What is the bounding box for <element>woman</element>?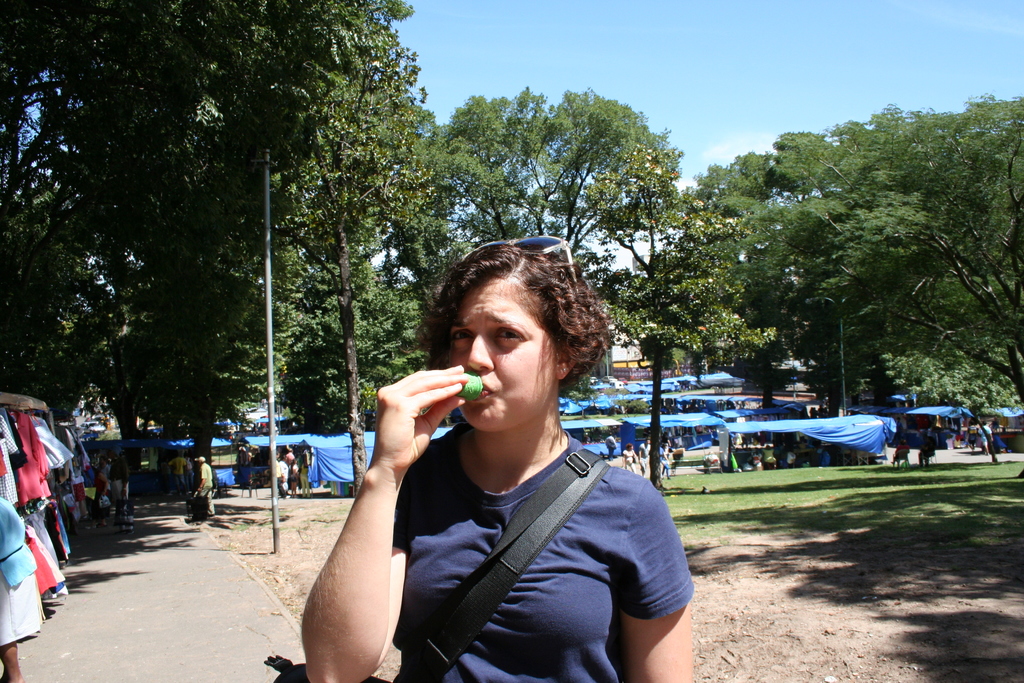
{"left": 657, "top": 437, "right": 673, "bottom": 477}.
